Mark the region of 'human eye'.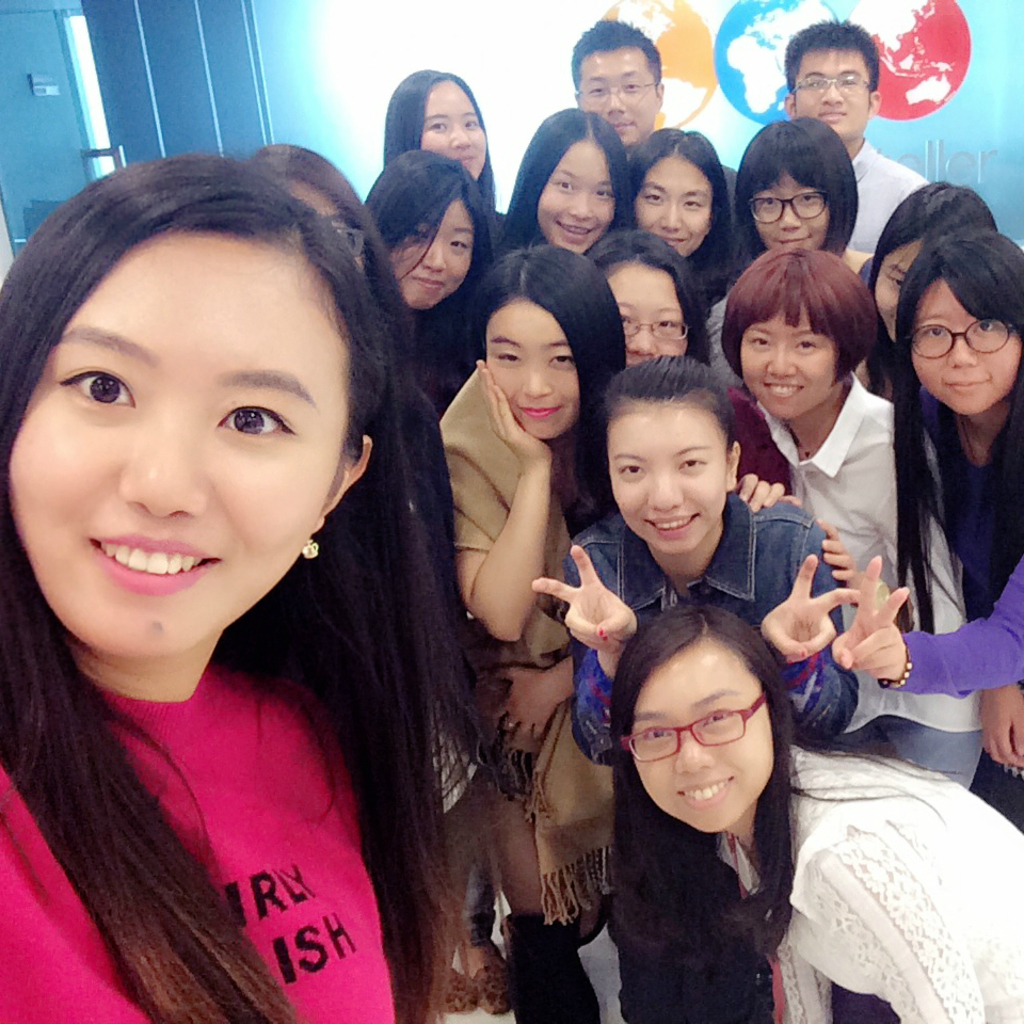
Region: (left=751, top=196, right=783, bottom=209).
